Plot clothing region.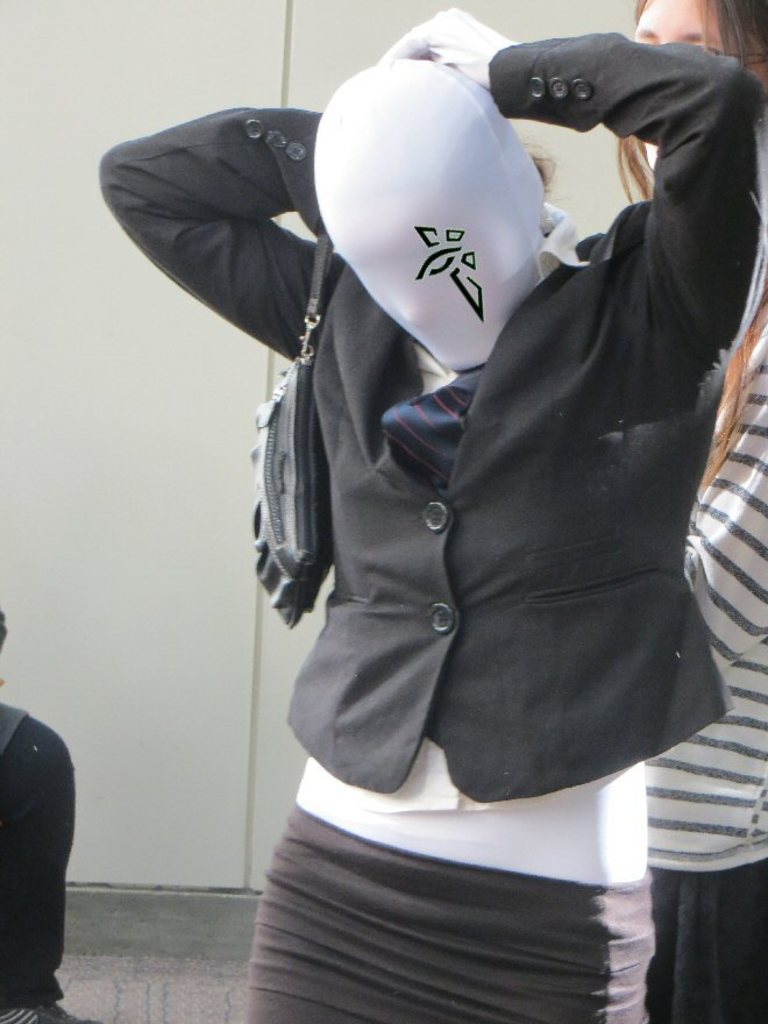
Plotted at (x1=100, y1=41, x2=767, y2=1023).
